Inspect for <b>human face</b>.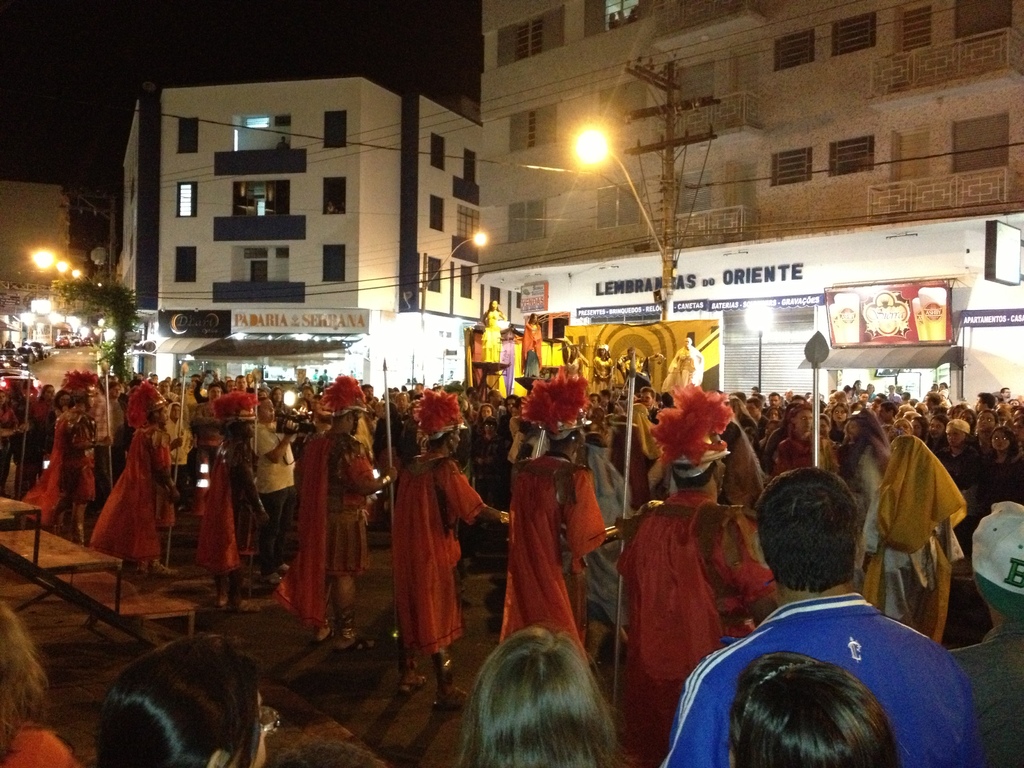
Inspection: 797:410:814:434.
